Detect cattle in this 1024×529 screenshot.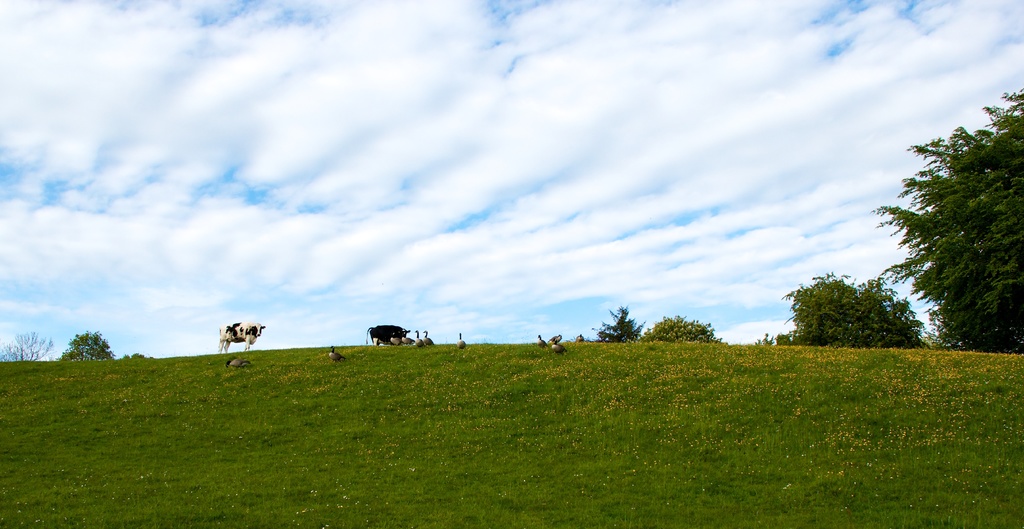
Detection: crop(220, 320, 268, 353).
